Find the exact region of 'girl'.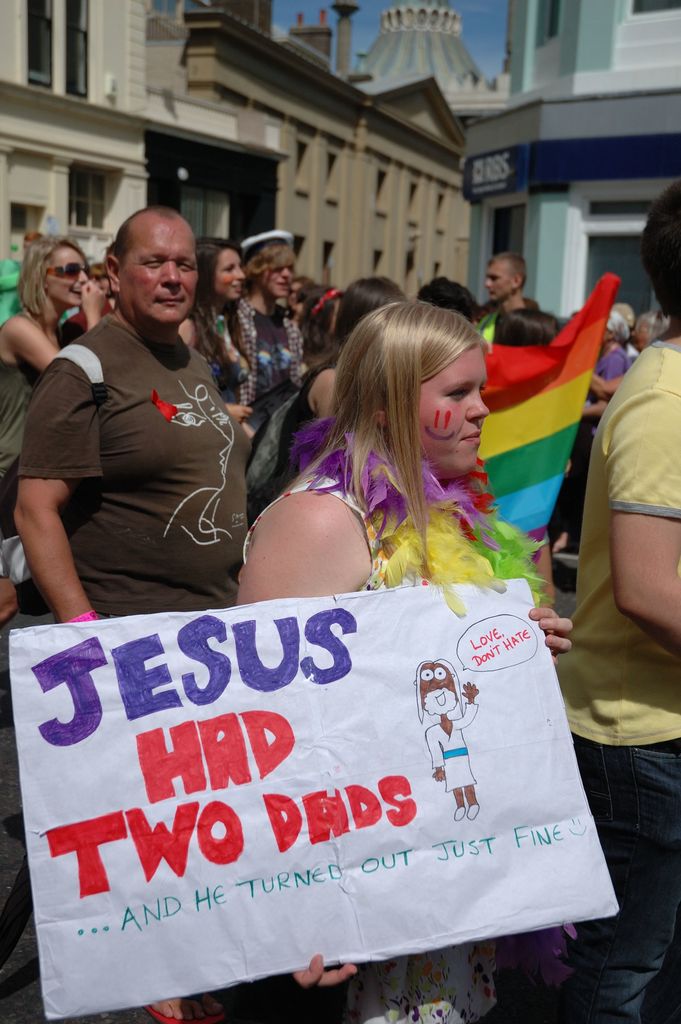
Exact region: x1=168 y1=230 x2=256 y2=449.
